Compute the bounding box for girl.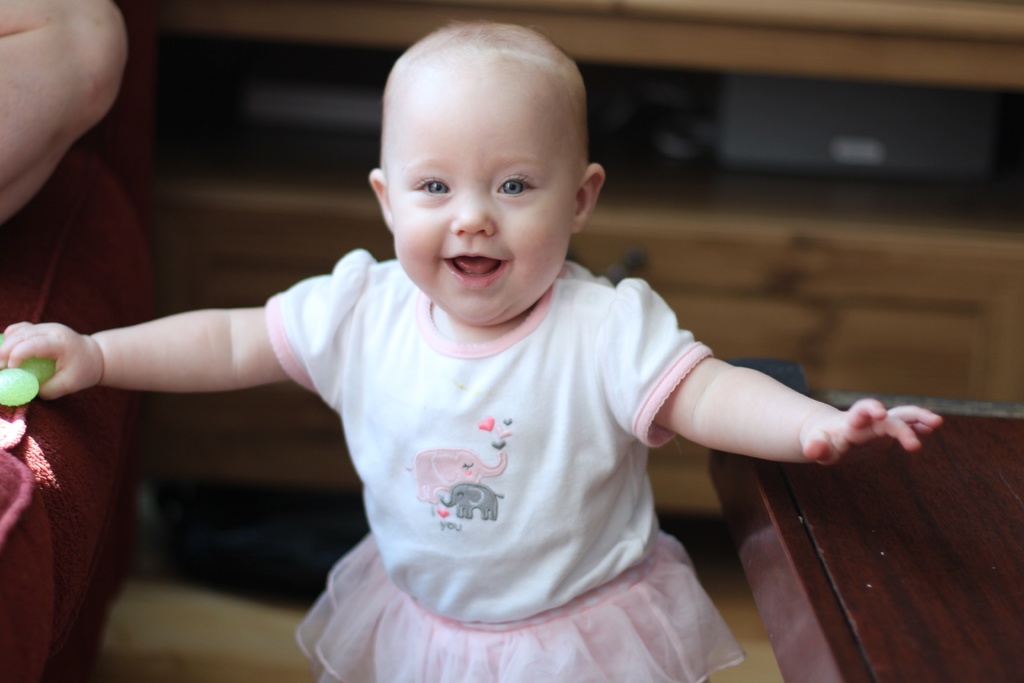
bbox=(0, 15, 941, 682).
